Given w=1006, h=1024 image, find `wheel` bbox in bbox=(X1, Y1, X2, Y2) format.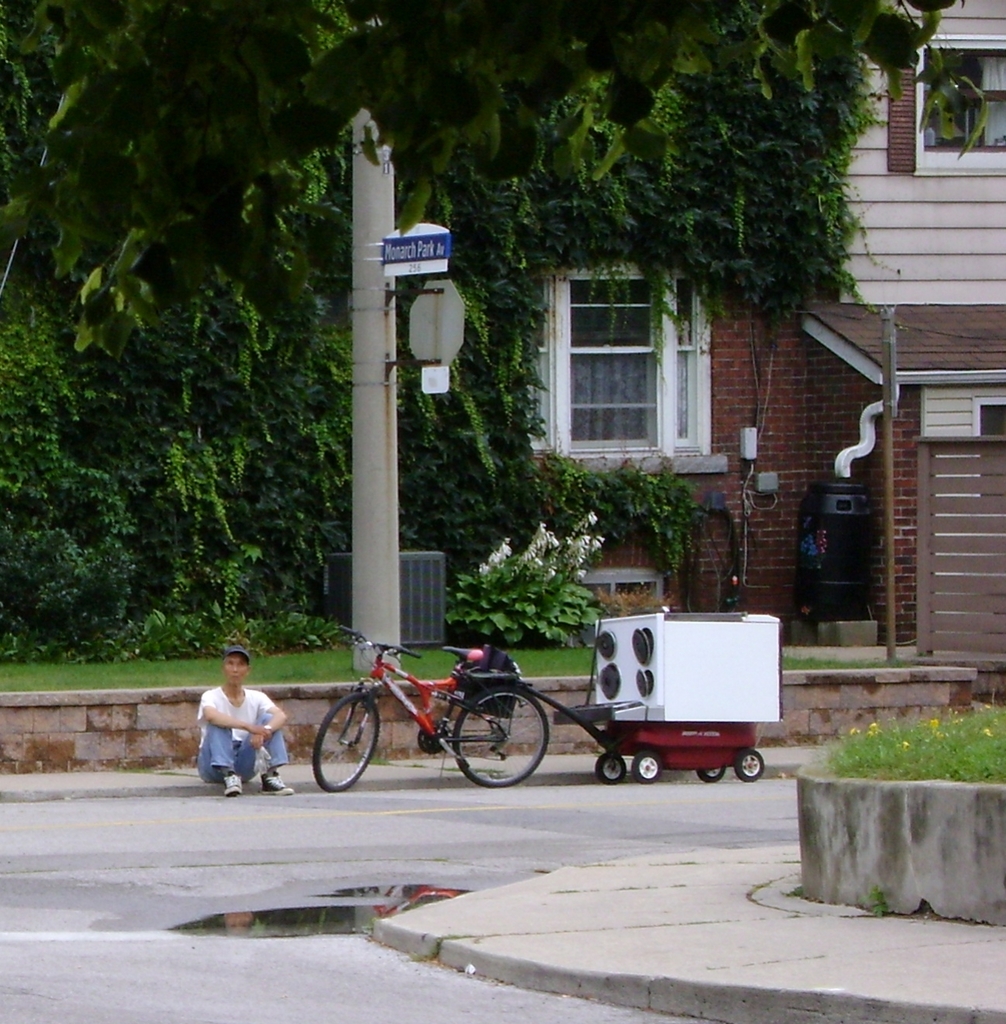
bbox=(693, 766, 726, 784).
